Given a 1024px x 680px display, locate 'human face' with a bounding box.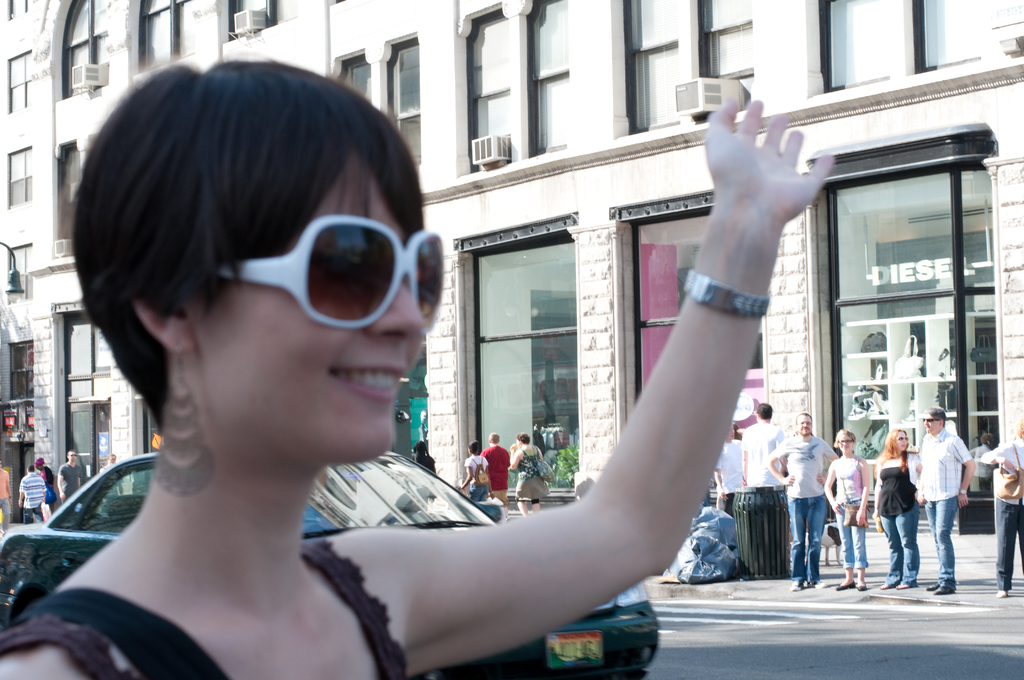
Located: {"x1": 923, "y1": 412, "x2": 941, "y2": 430}.
